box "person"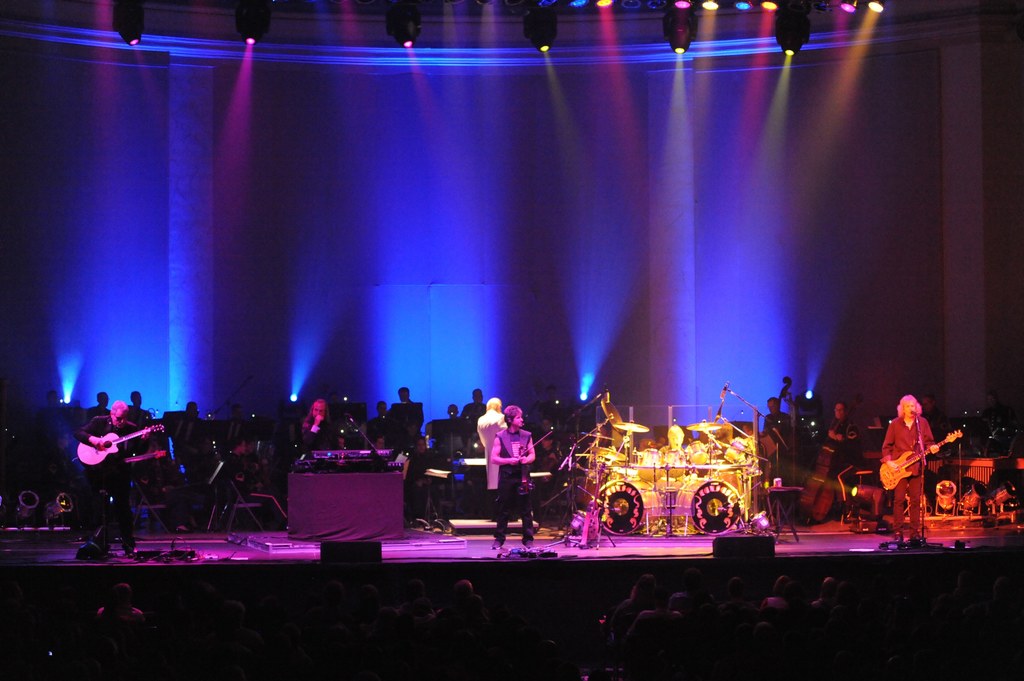
bbox(490, 407, 534, 550)
